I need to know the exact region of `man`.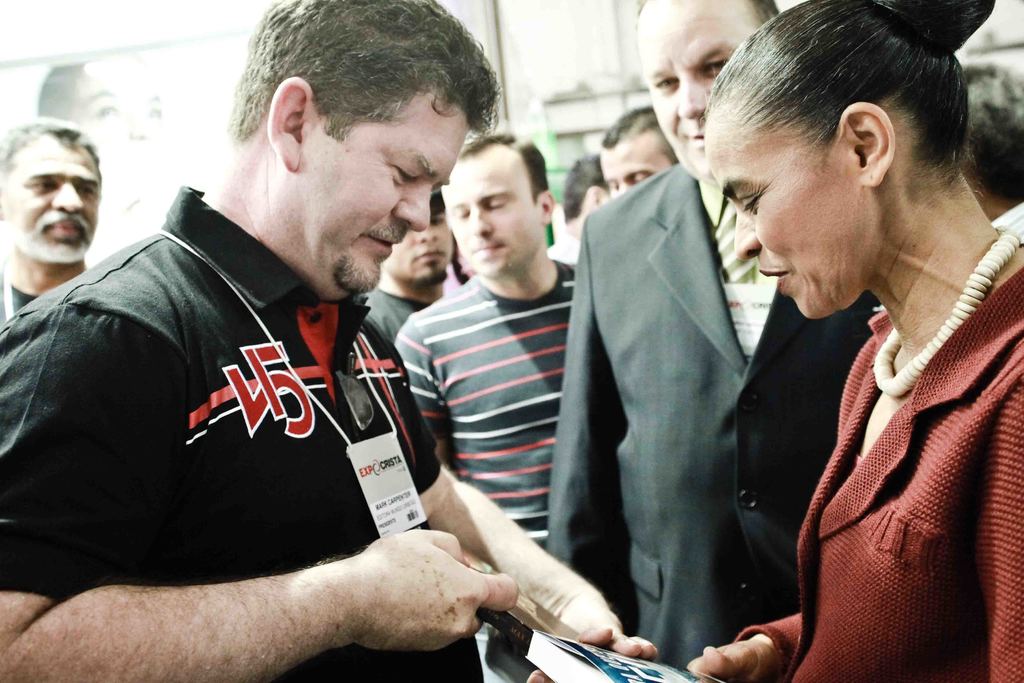
Region: l=509, t=0, r=879, b=682.
